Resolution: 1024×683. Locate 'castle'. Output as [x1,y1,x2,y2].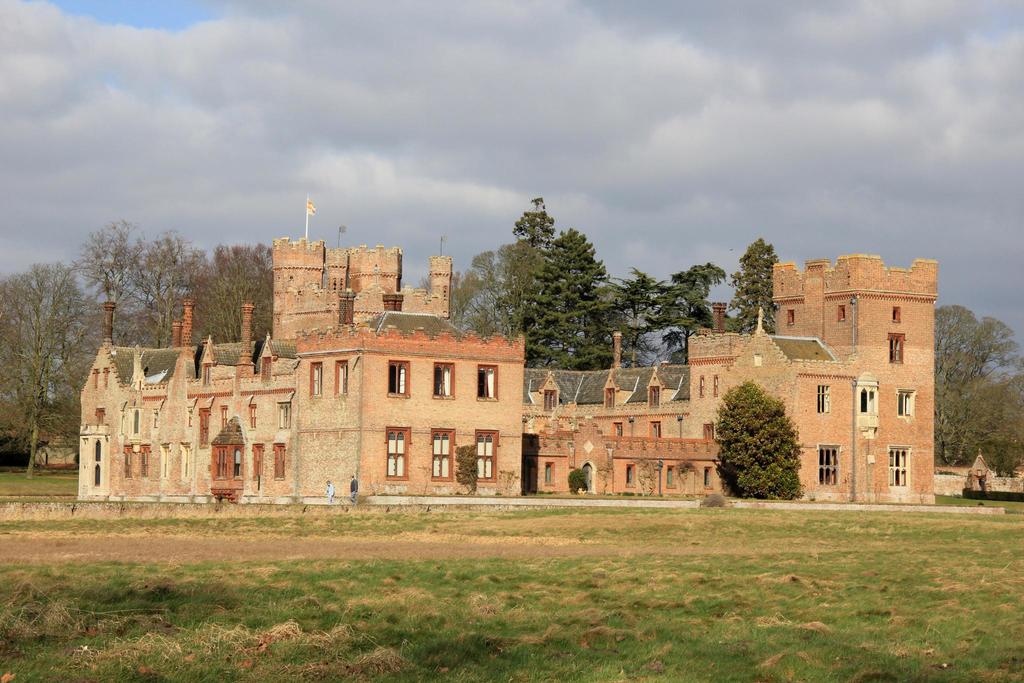
[70,190,935,507].
